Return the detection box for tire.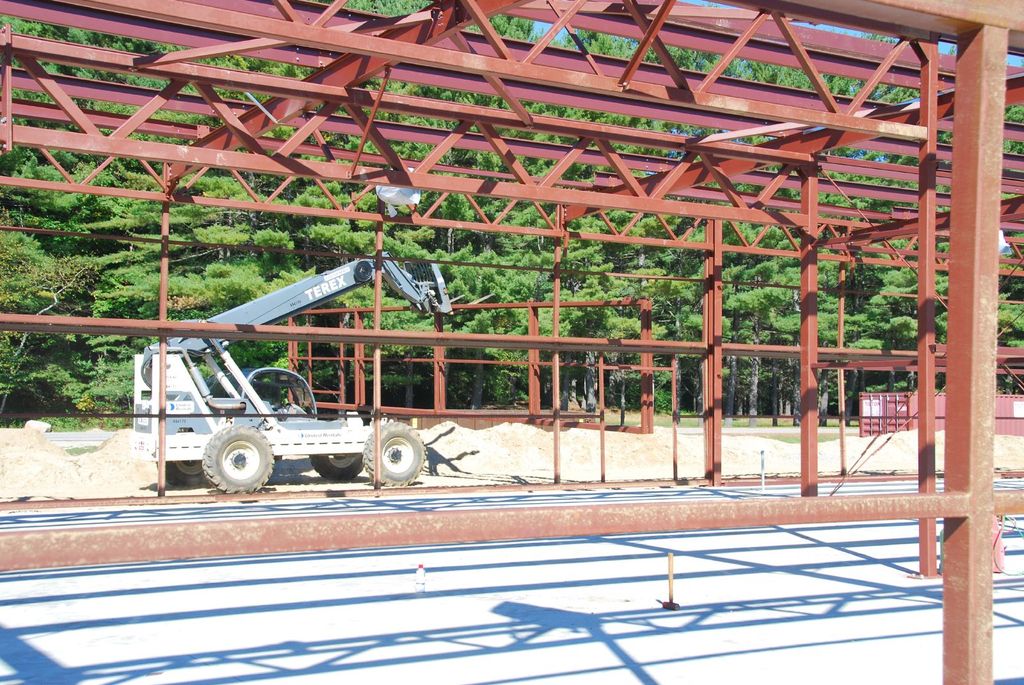
detection(312, 453, 361, 480).
